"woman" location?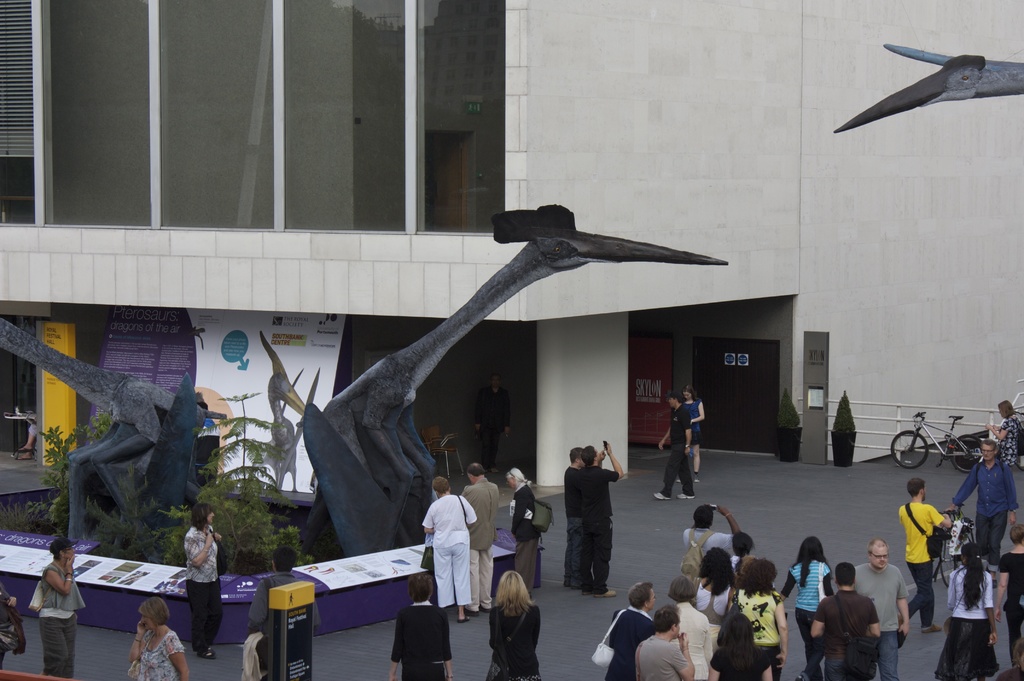
[x1=729, y1=561, x2=787, y2=680]
